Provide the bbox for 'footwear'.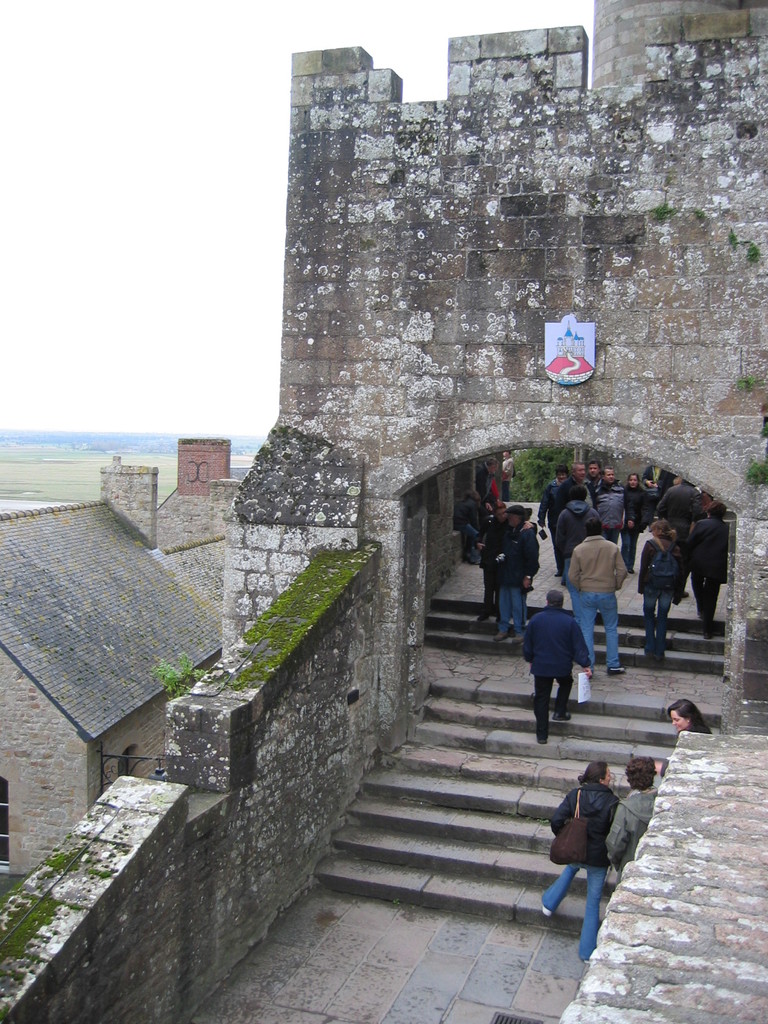
{"x1": 702, "y1": 632, "x2": 716, "y2": 644}.
